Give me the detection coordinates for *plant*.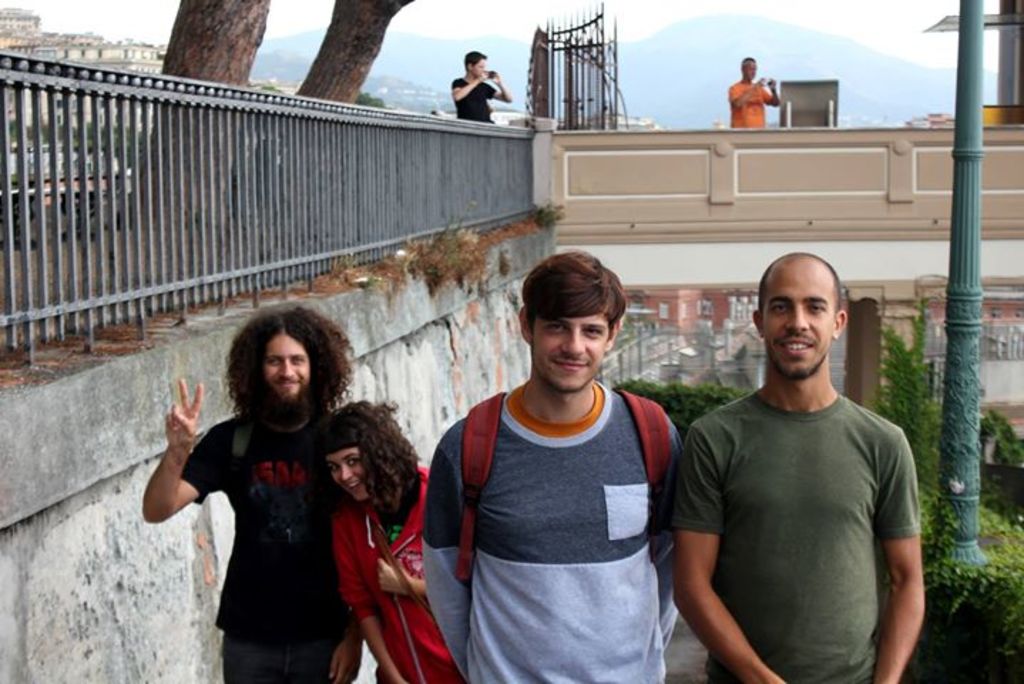
<region>976, 400, 1023, 456</region>.
